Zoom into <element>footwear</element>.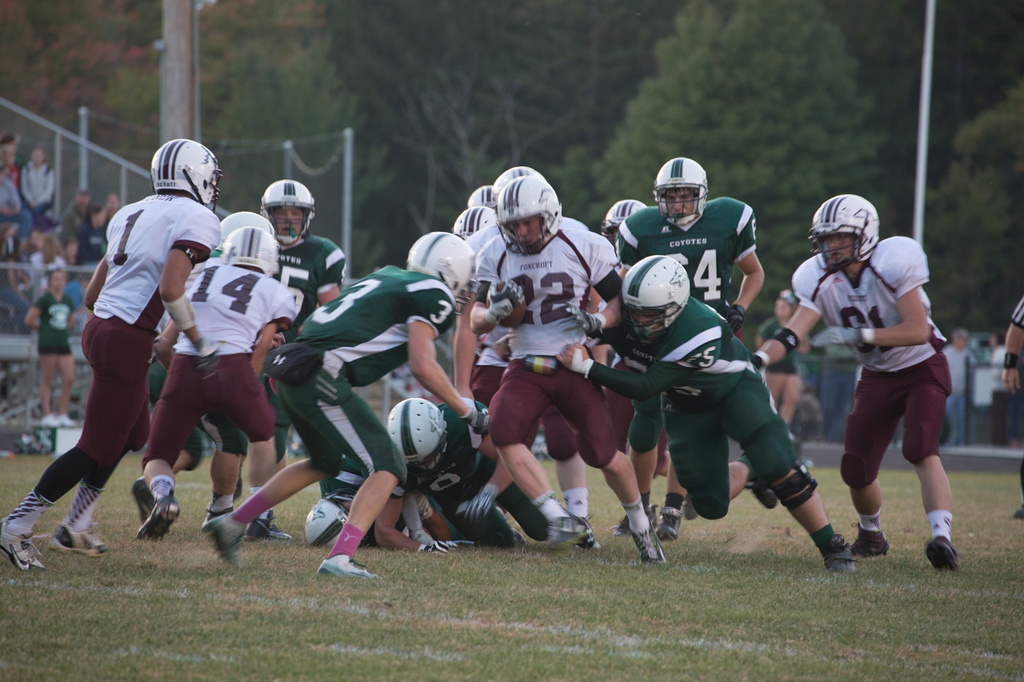
Zoom target: x1=610, y1=501, x2=658, y2=539.
